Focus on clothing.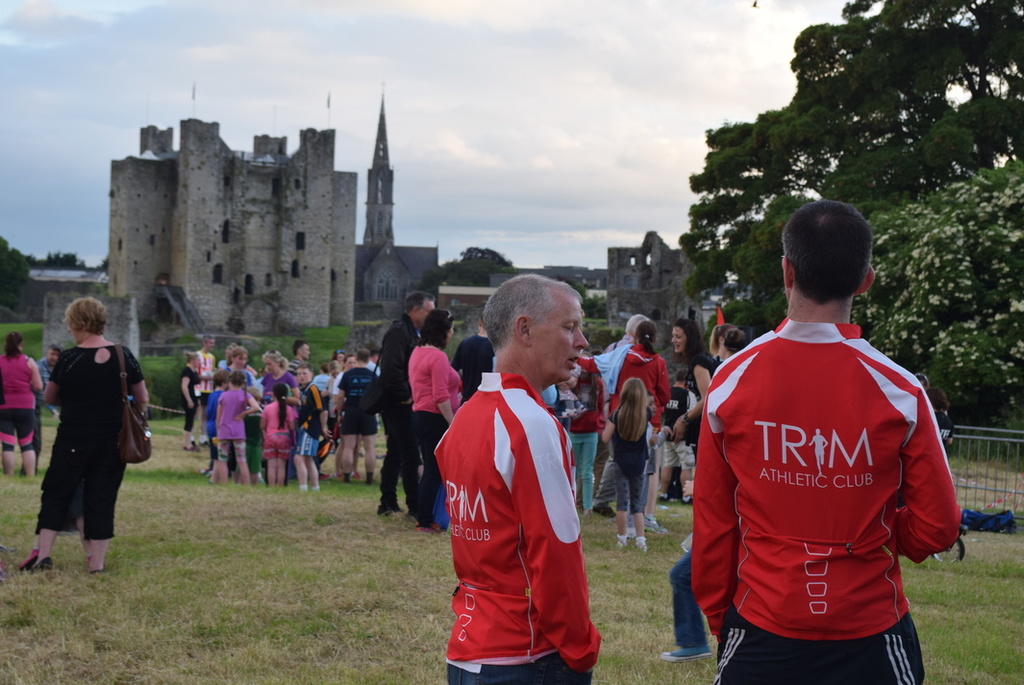
Focused at left=368, top=362, right=380, bottom=376.
